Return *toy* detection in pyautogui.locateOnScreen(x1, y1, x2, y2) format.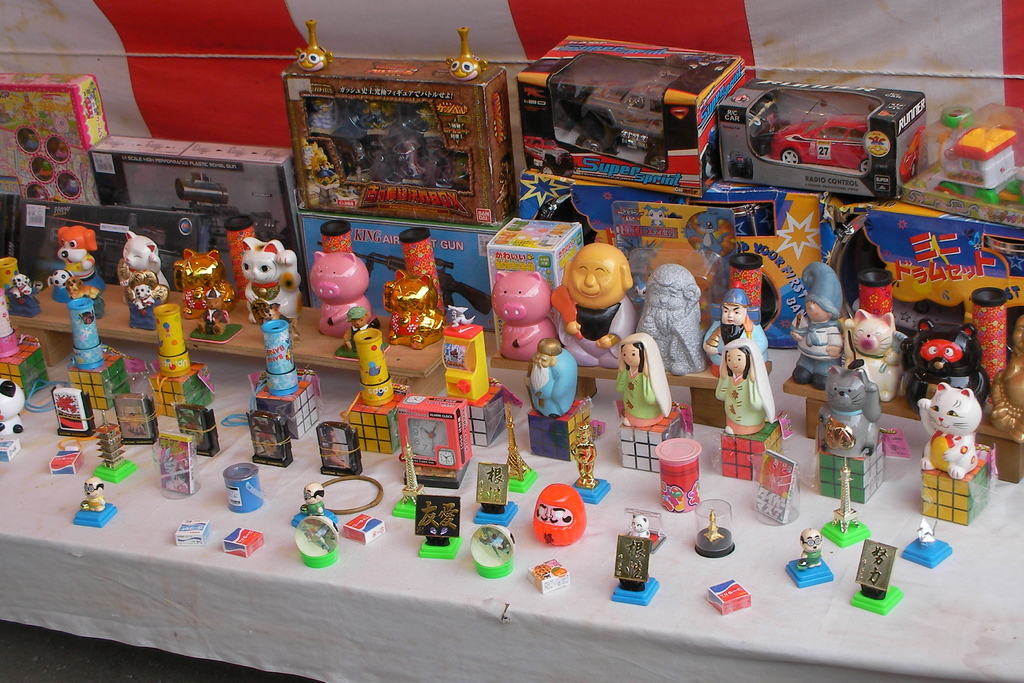
pyautogui.locateOnScreen(818, 457, 873, 549).
